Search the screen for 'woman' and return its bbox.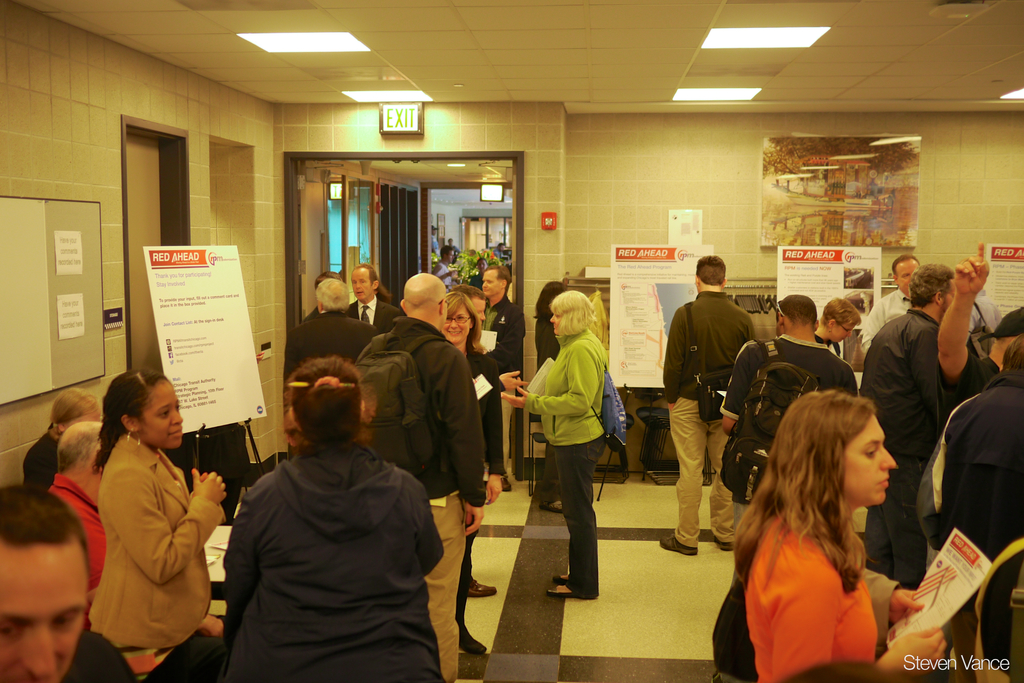
Found: [811,293,862,360].
